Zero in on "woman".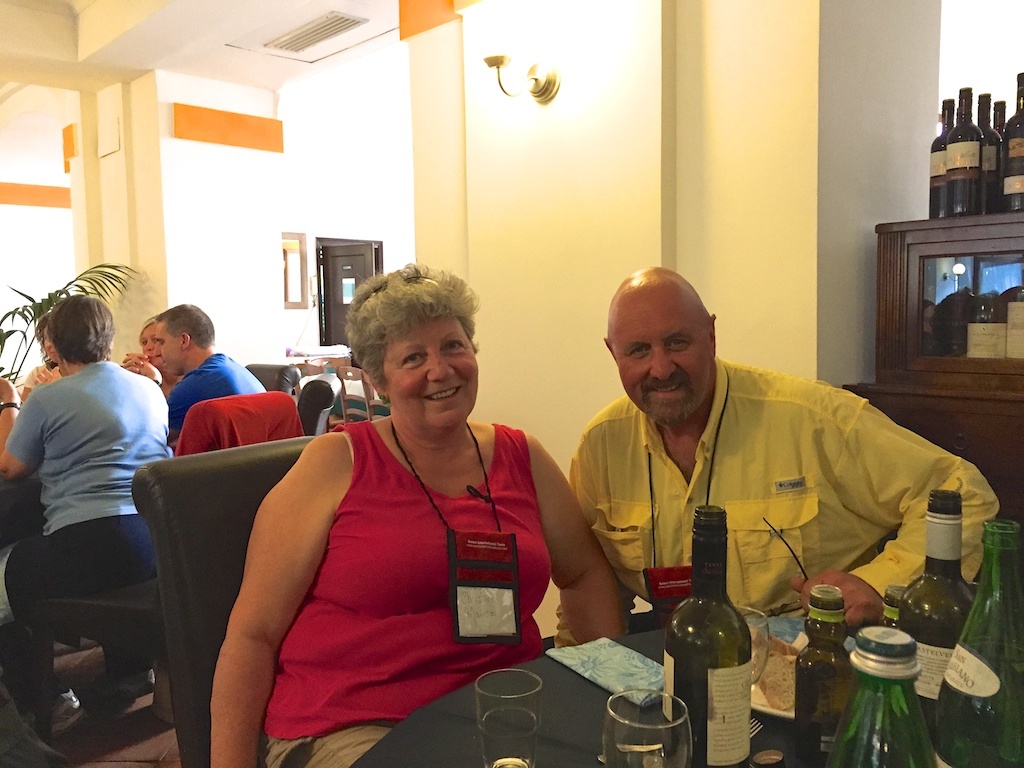
Zeroed in: 0,290,176,736.
